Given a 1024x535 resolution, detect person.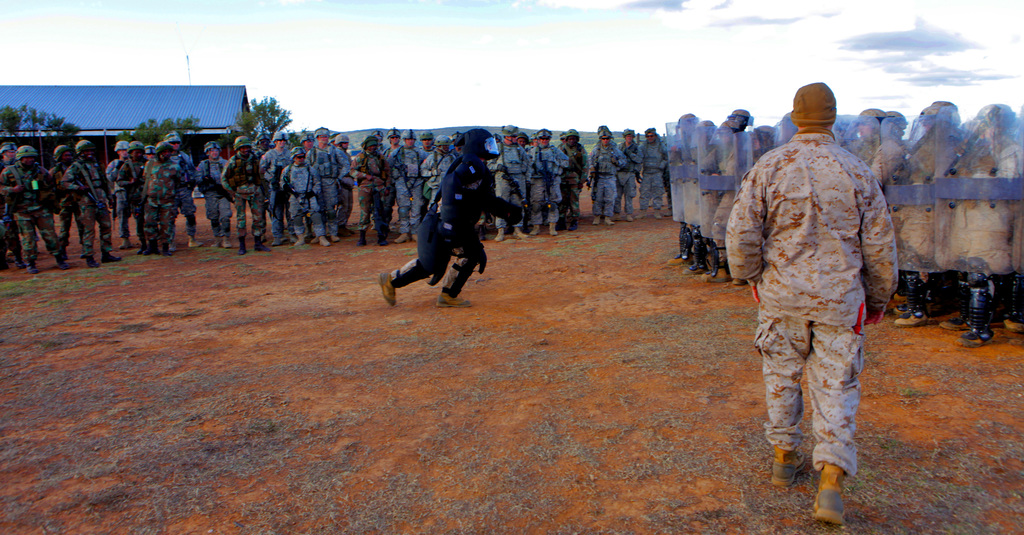
<bbox>639, 123, 669, 214</bbox>.
